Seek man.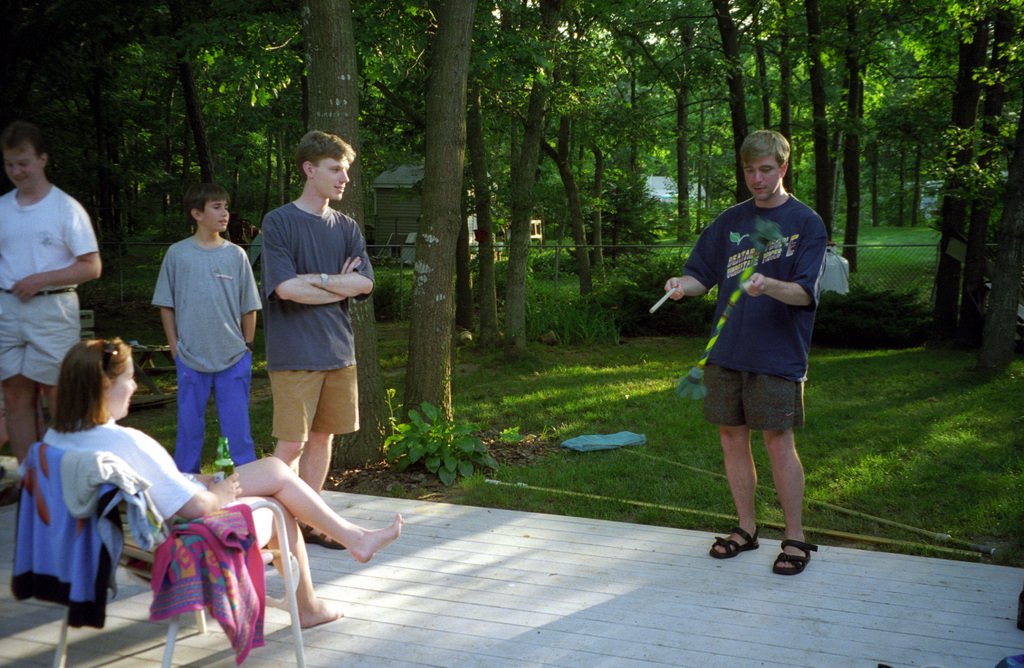
(264, 136, 376, 554).
